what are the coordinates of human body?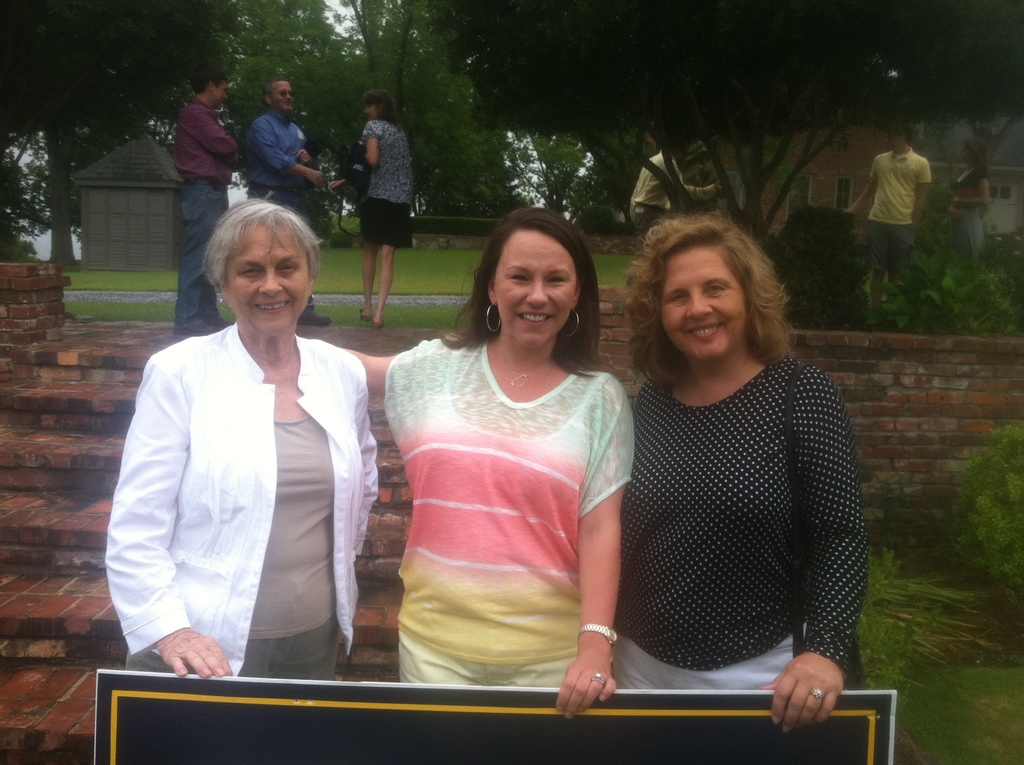
pyautogui.locateOnScreen(848, 146, 935, 315).
